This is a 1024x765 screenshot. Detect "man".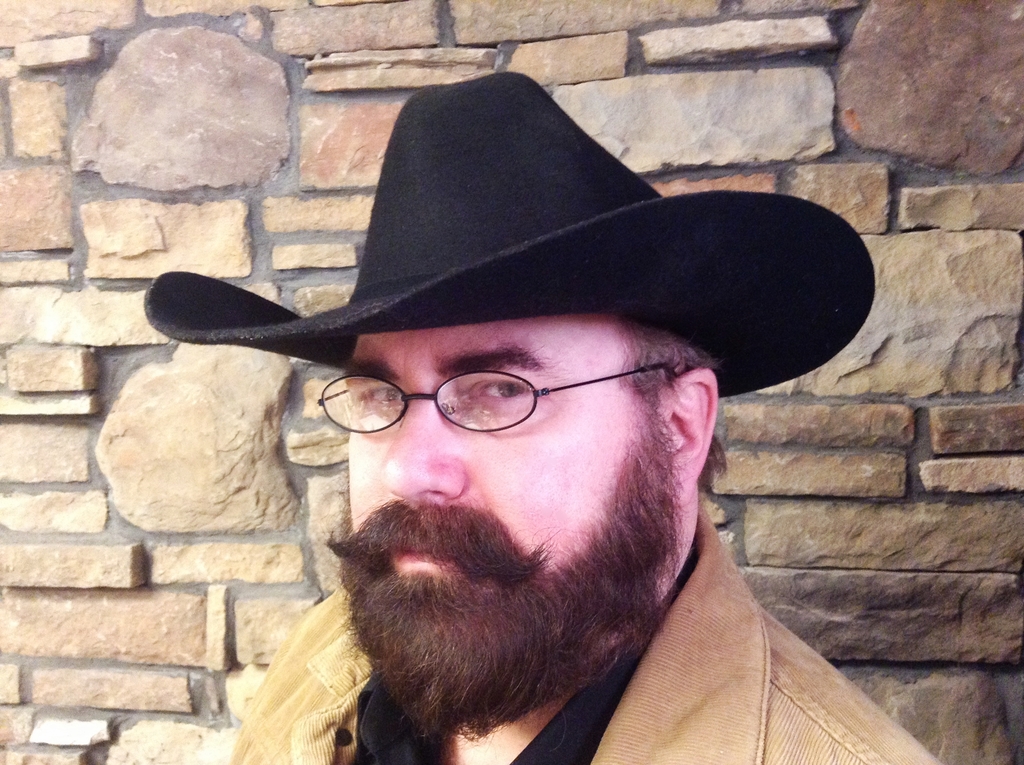
89 112 974 764.
